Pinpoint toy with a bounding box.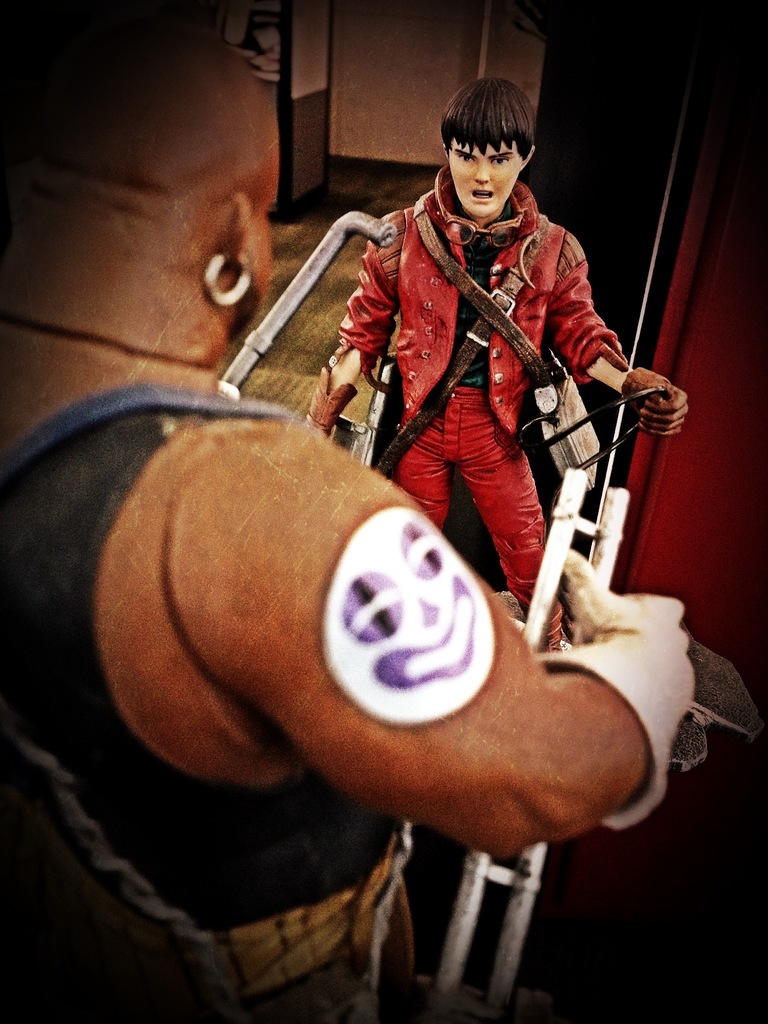
301:78:691:655.
